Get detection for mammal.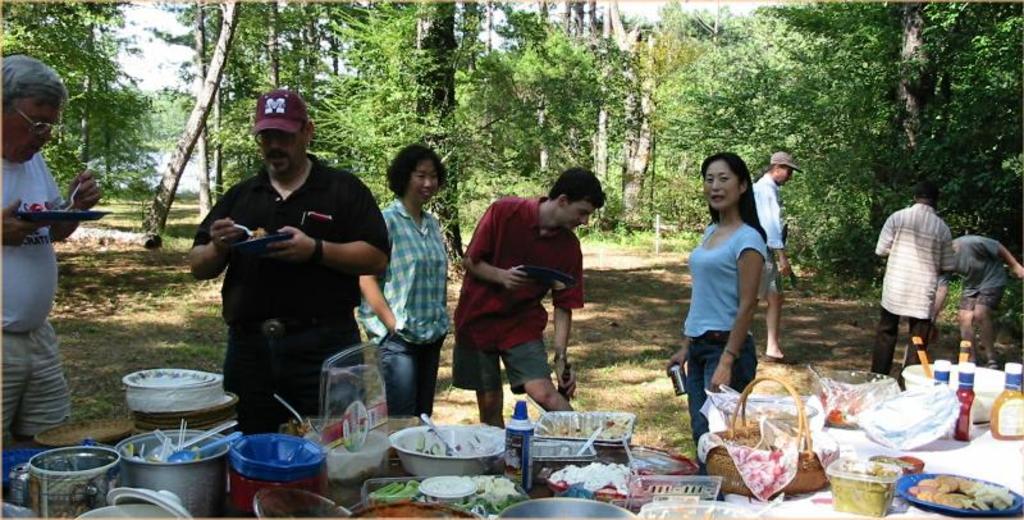
Detection: [x1=0, y1=55, x2=102, y2=451].
